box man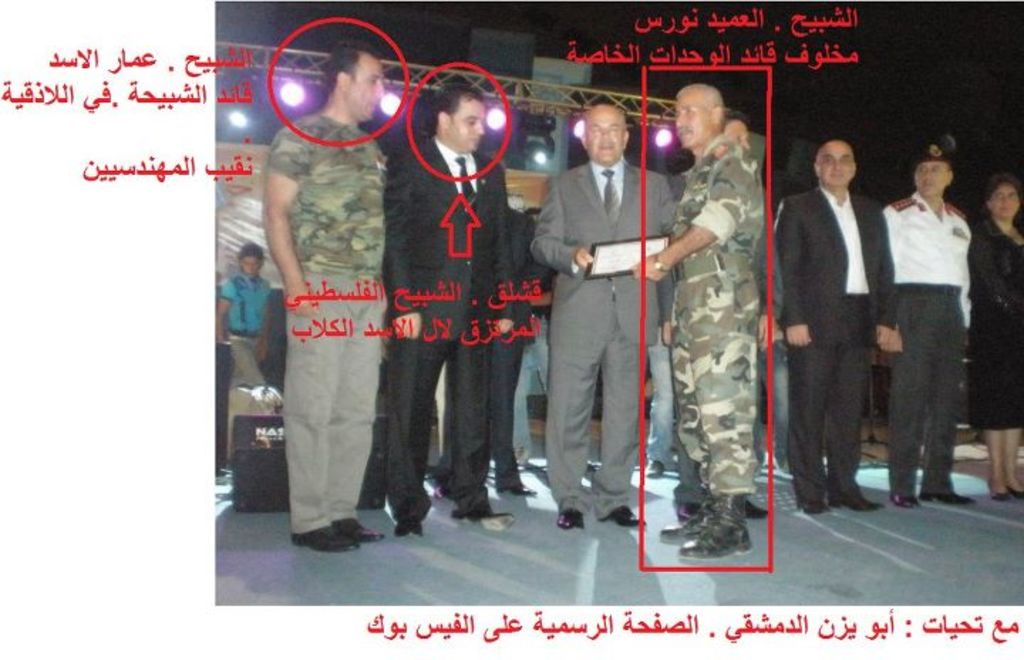
[875, 134, 981, 516]
